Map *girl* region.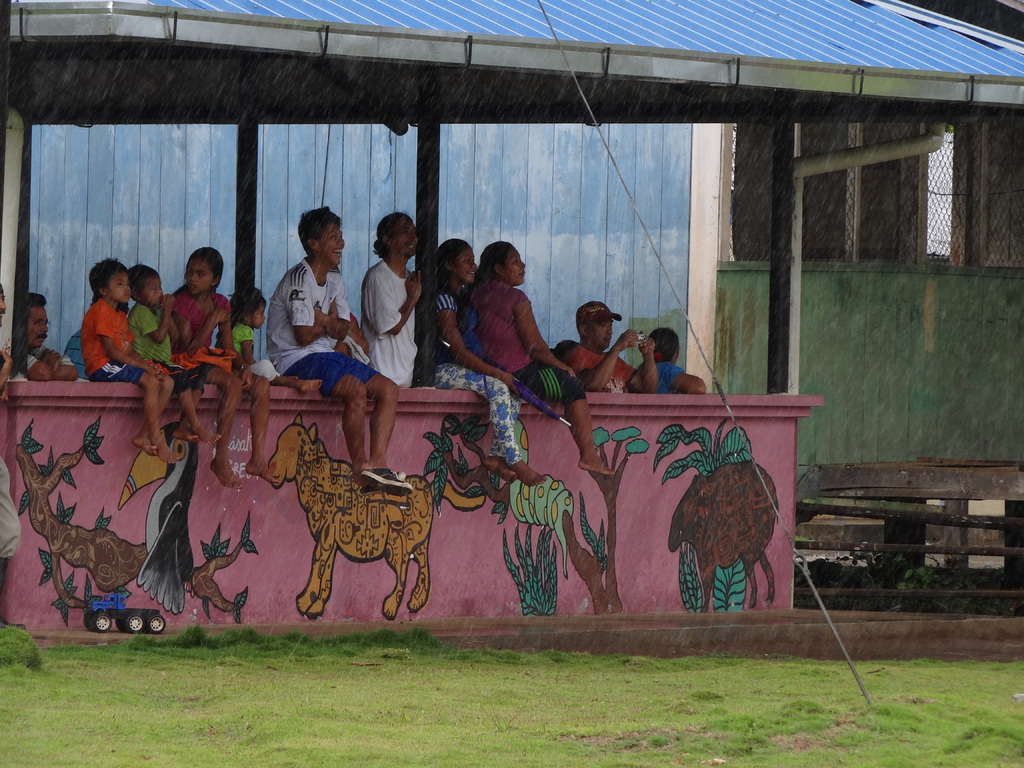
Mapped to locate(454, 237, 616, 486).
